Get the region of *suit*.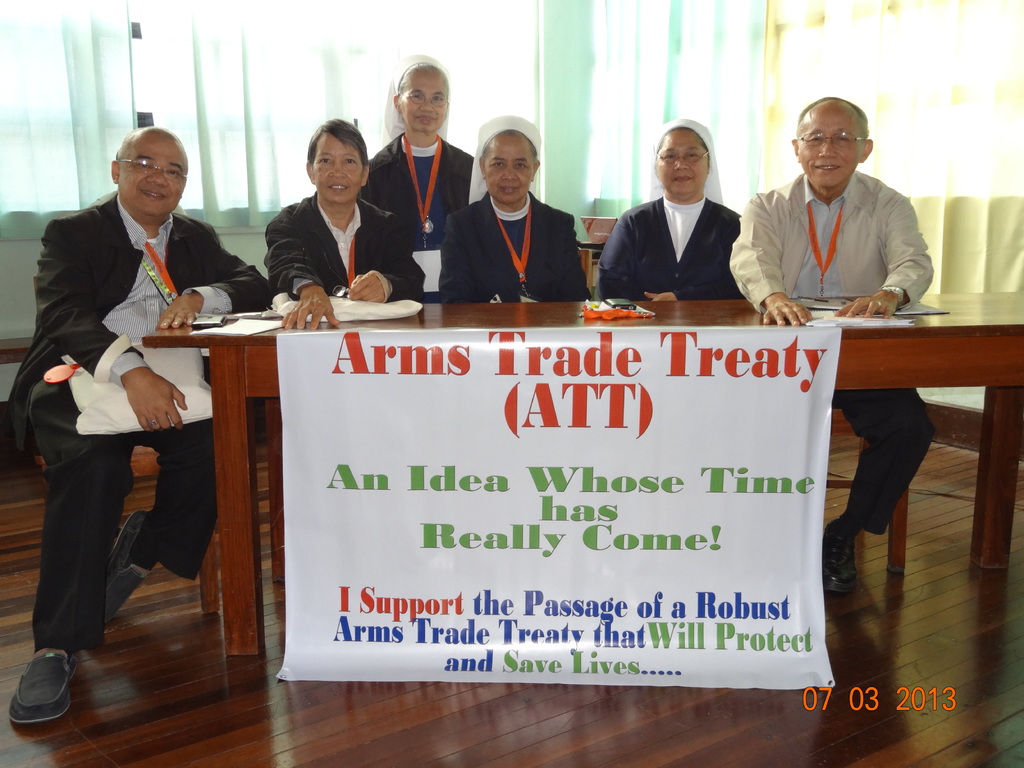
x1=262 y1=188 x2=429 y2=310.
